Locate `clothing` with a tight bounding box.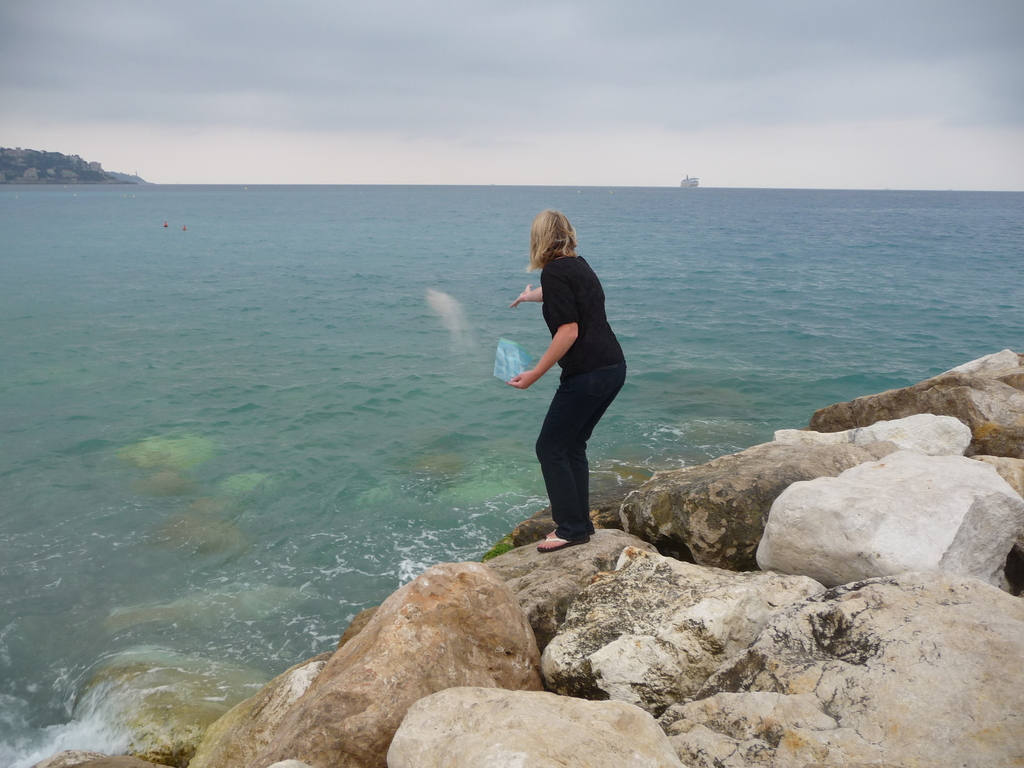
box=[531, 251, 629, 543].
